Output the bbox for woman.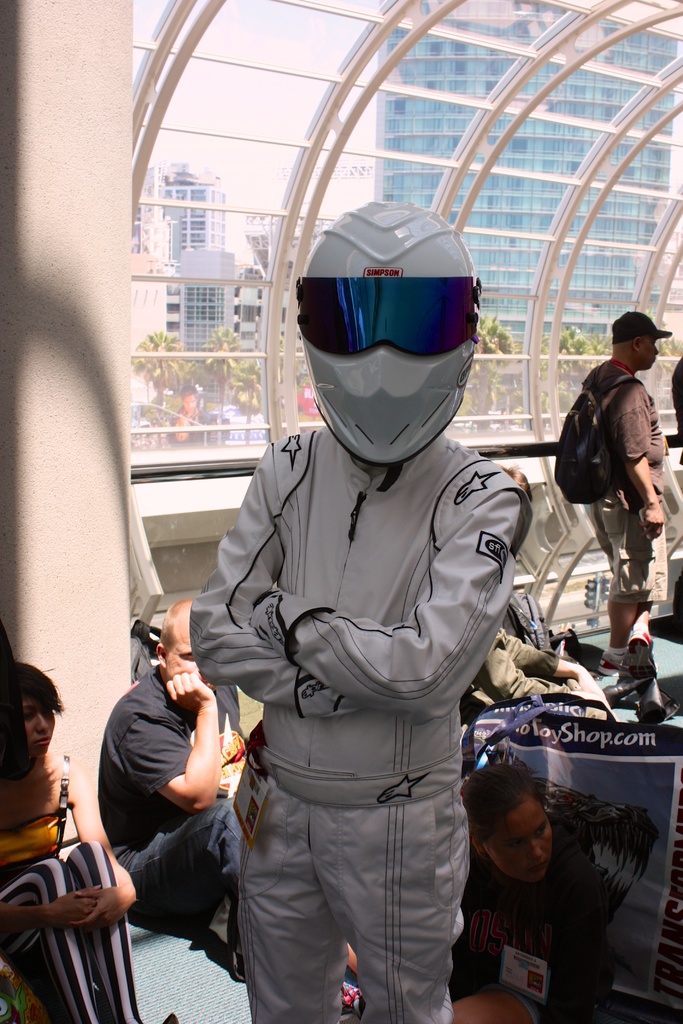
x1=0 y1=664 x2=151 y2=1023.
